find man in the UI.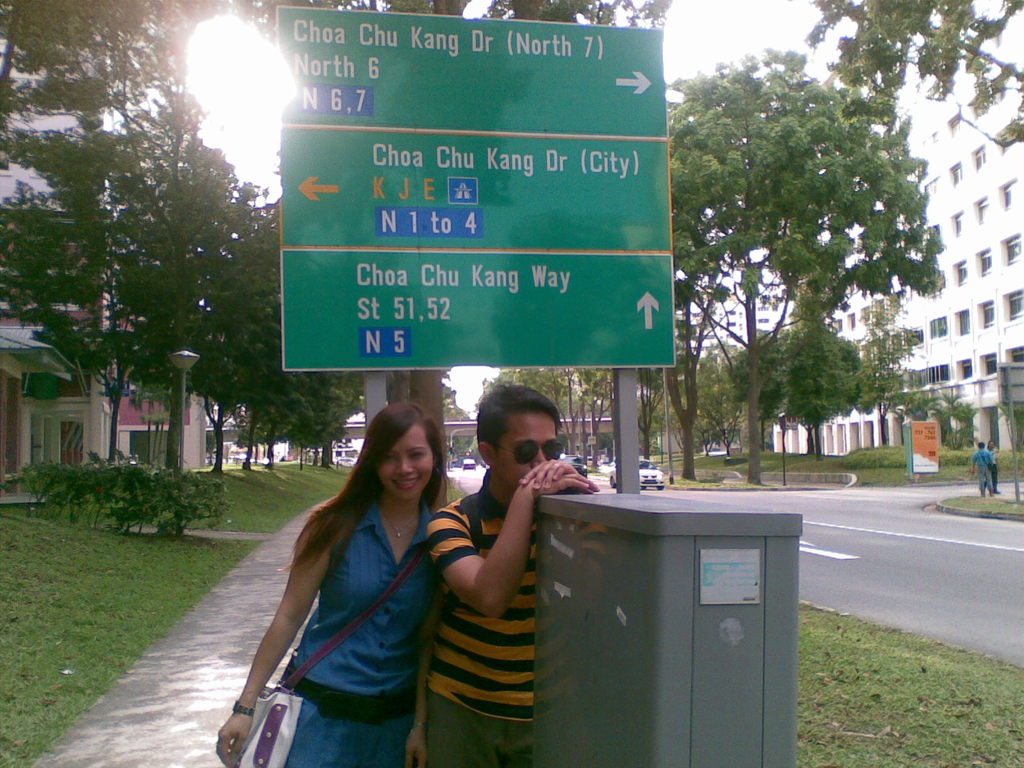
UI element at 371,394,579,750.
